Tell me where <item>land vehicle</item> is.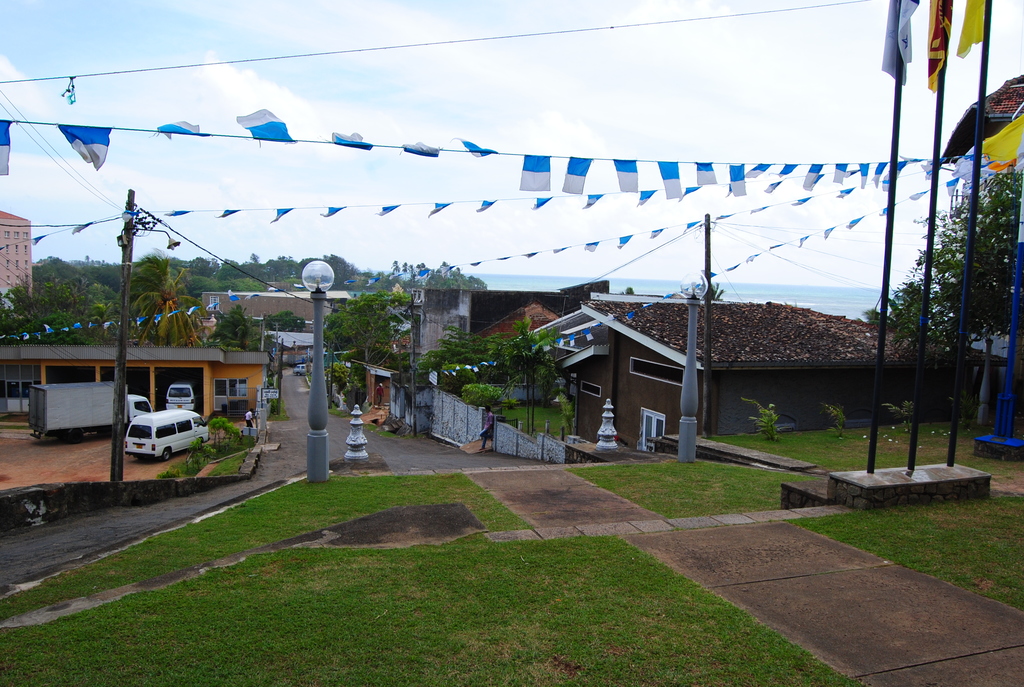
<item>land vehicle</item> is at crop(296, 361, 305, 376).
